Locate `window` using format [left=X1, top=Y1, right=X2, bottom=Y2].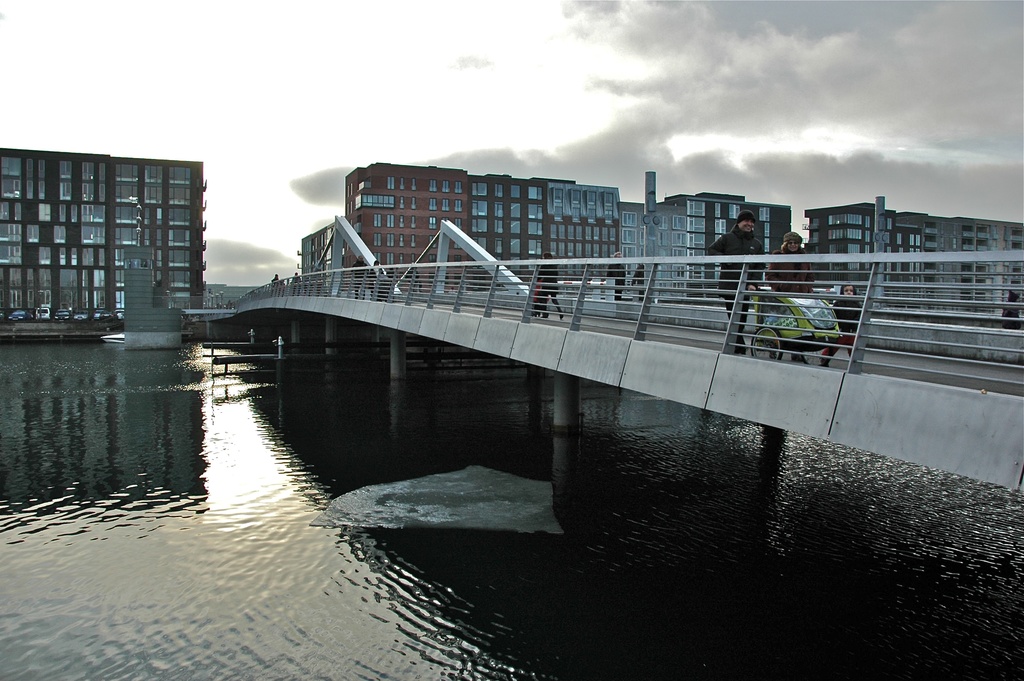
[left=657, top=283, right=667, bottom=295].
